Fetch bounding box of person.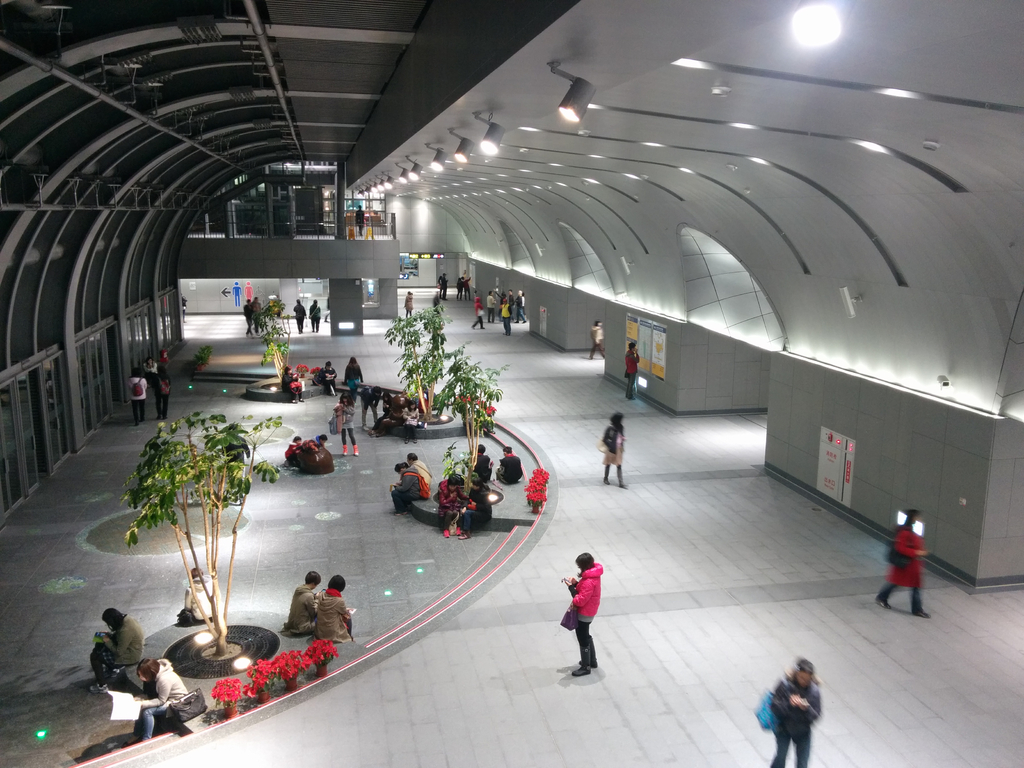
Bbox: 283,433,306,470.
